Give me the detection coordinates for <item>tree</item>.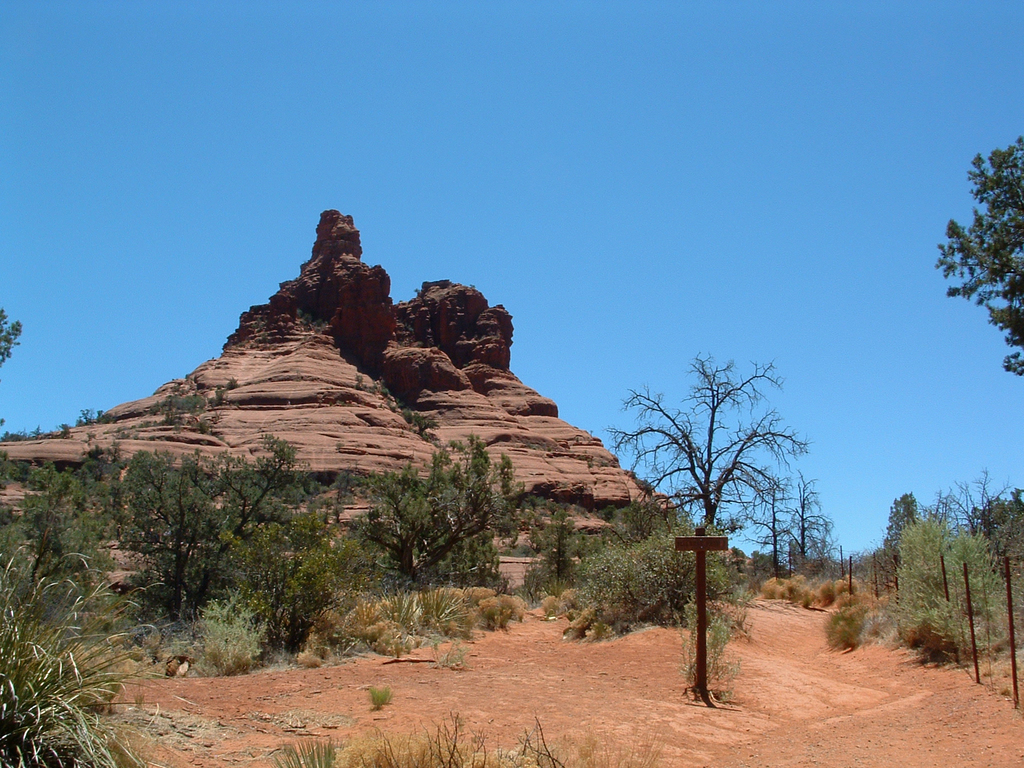
<bbox>964, 486, 1023, 586</bbox>.
